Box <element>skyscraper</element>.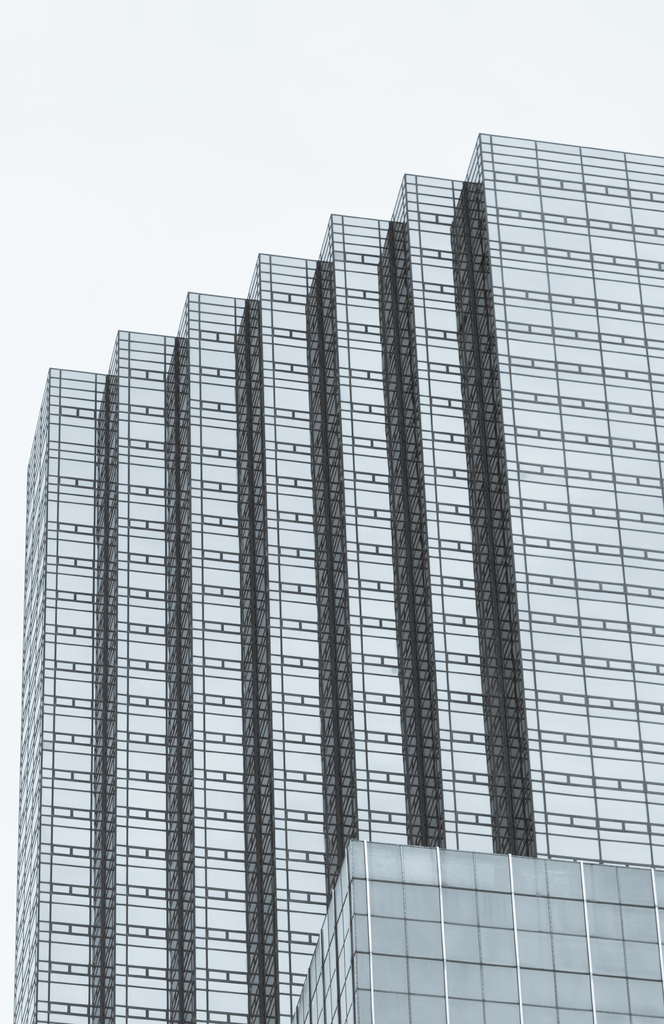
(0,160,663,1003).
